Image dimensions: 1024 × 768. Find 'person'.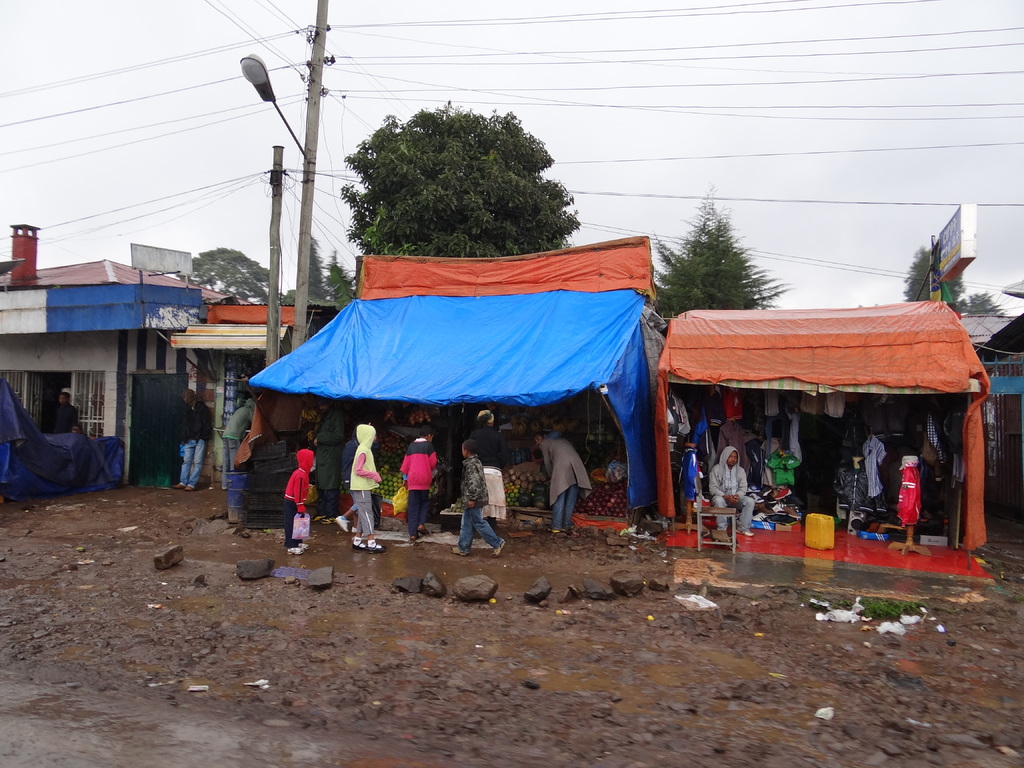
pyautogui.locateOnScreen(350, 415, 386, 543).
